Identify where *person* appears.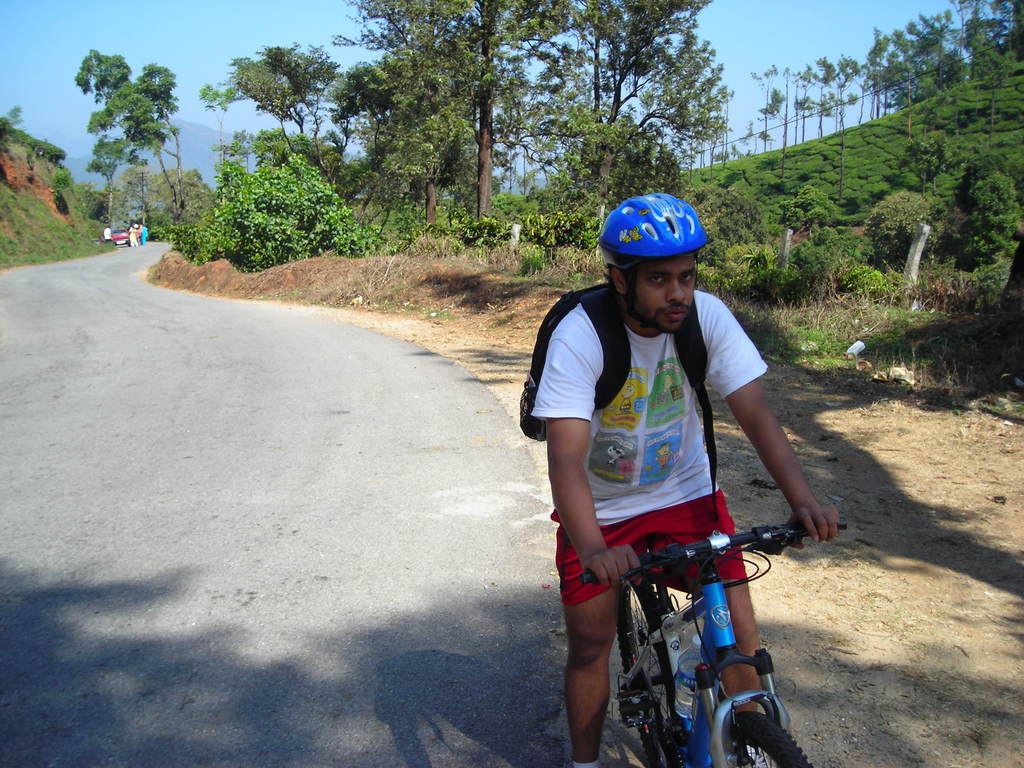
Appears at Rect(548, 229, 797, 724).
